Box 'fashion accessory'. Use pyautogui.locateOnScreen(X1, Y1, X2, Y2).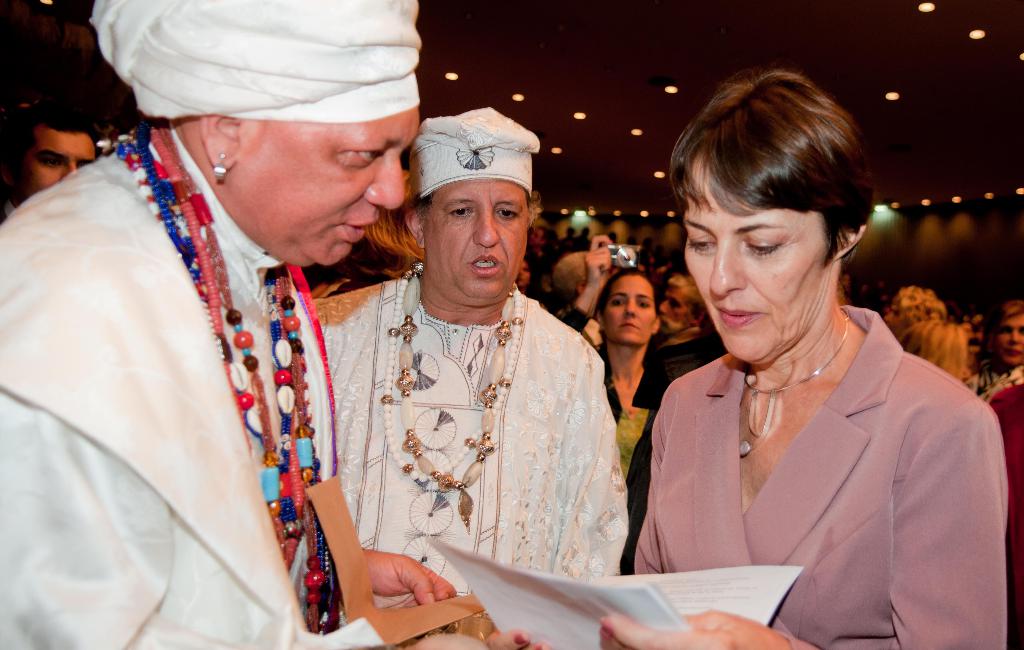
pyautogui.locateOnScreen(380, 264, 521, 535).
